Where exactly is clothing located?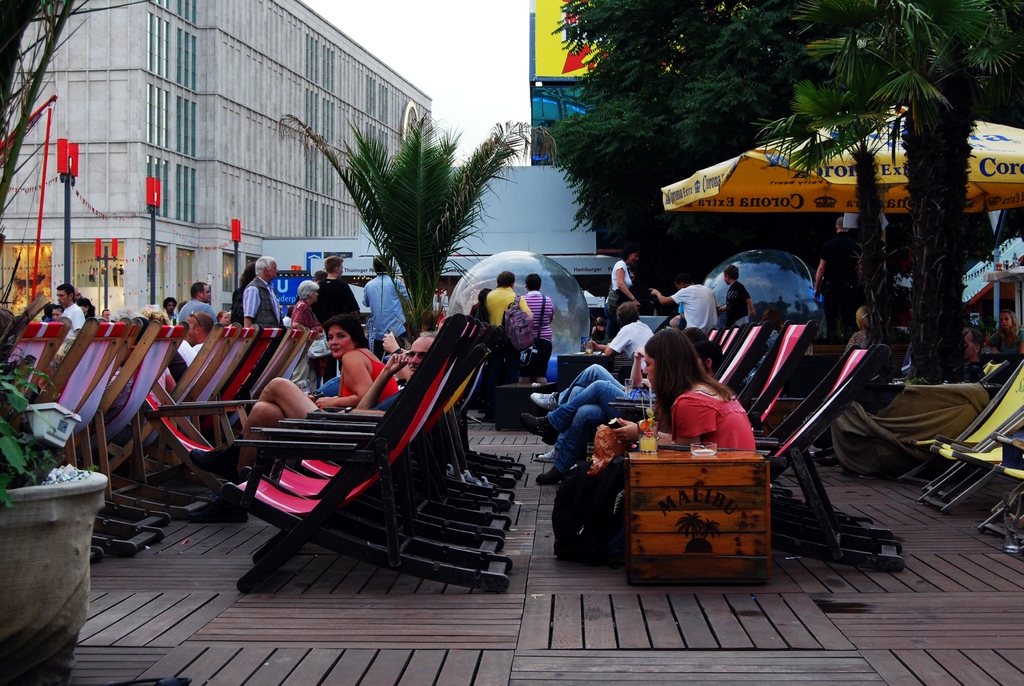
Its bounding box is 308 280 360 330.
